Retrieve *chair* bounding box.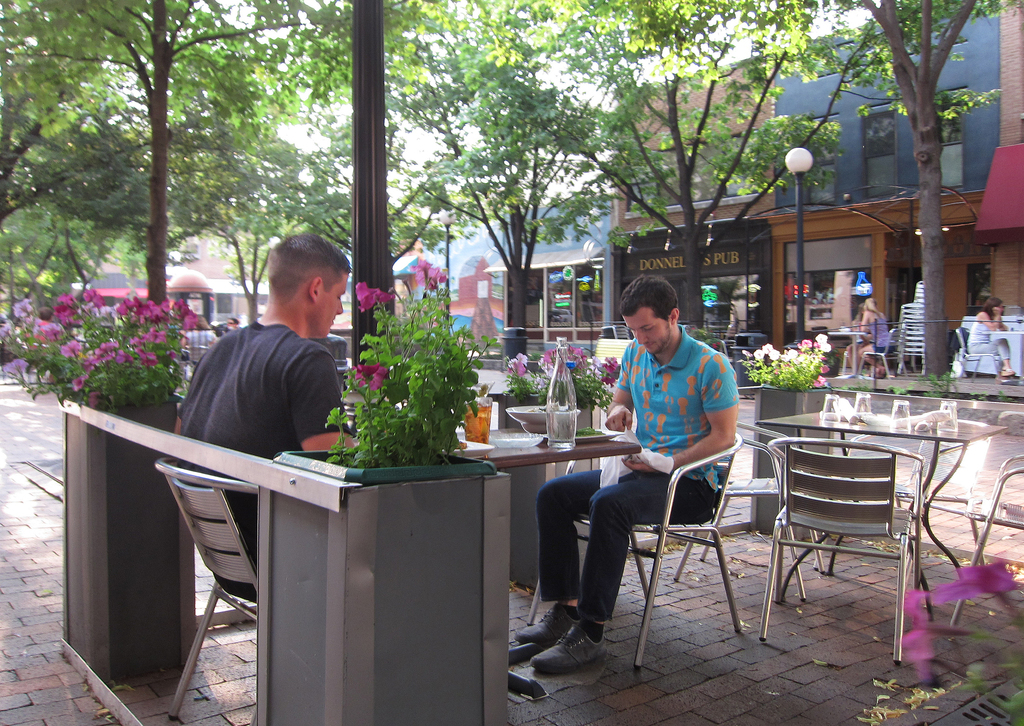
Bounding box: (x1=529, y1=430, x2=750, y2=672).
